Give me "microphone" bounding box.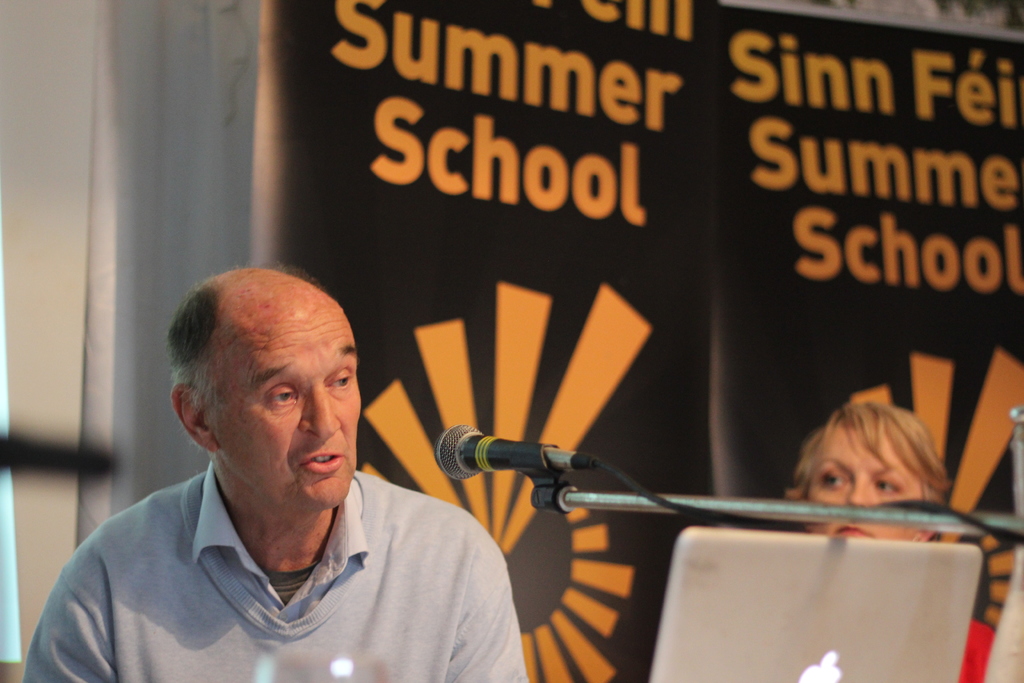
l=425, t=421, r=605, b=487.
